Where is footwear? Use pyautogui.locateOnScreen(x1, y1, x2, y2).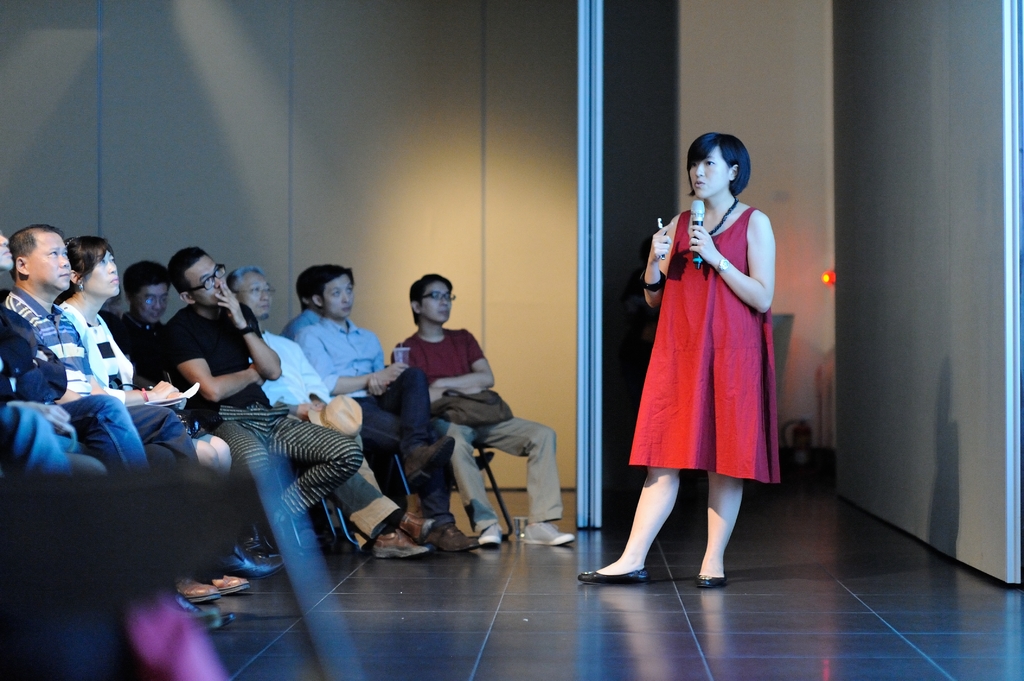
pyautogui.locateOnScreen(210, 576, 249, 596).
